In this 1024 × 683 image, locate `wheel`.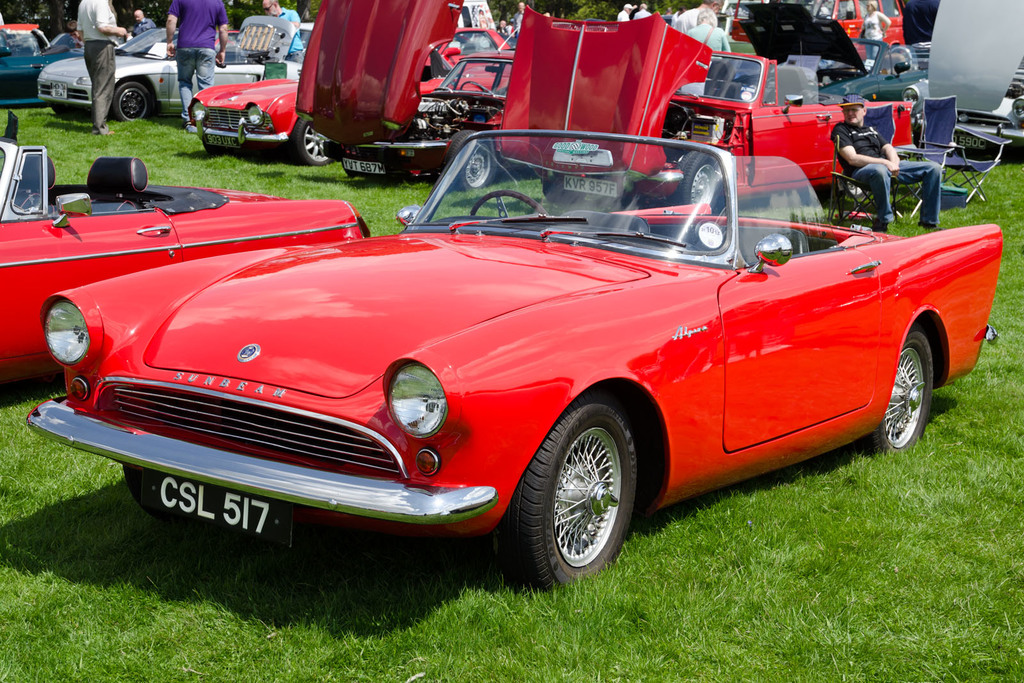
Bounding box: rect(470, 190, 550, 218).
